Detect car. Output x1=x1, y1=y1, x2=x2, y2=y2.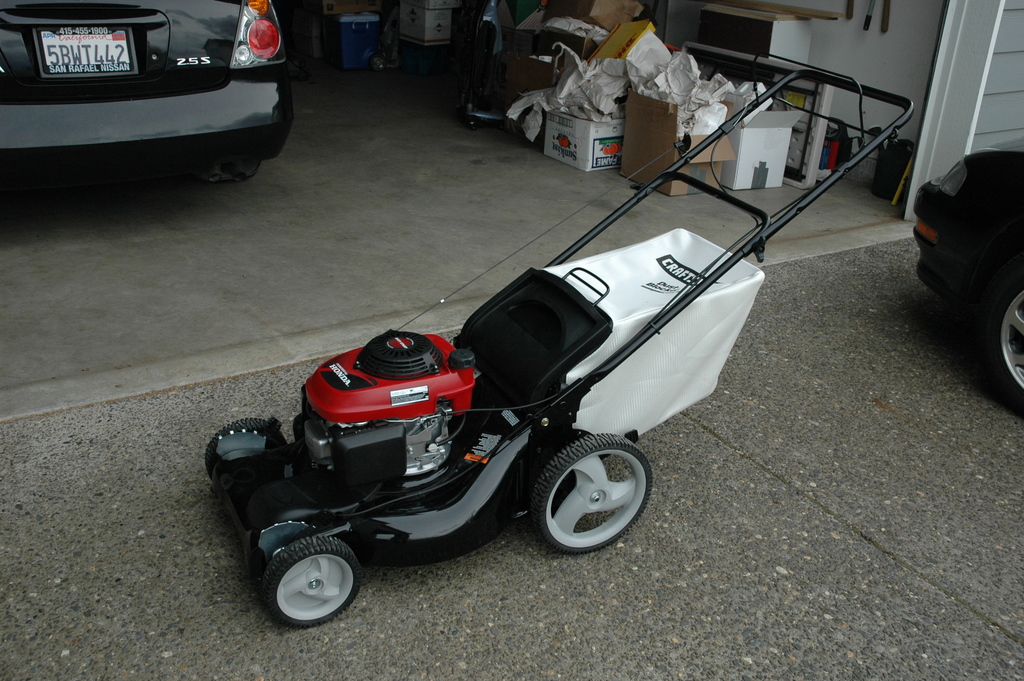
x1=910, y1=132, x2=1023, y2=404.
